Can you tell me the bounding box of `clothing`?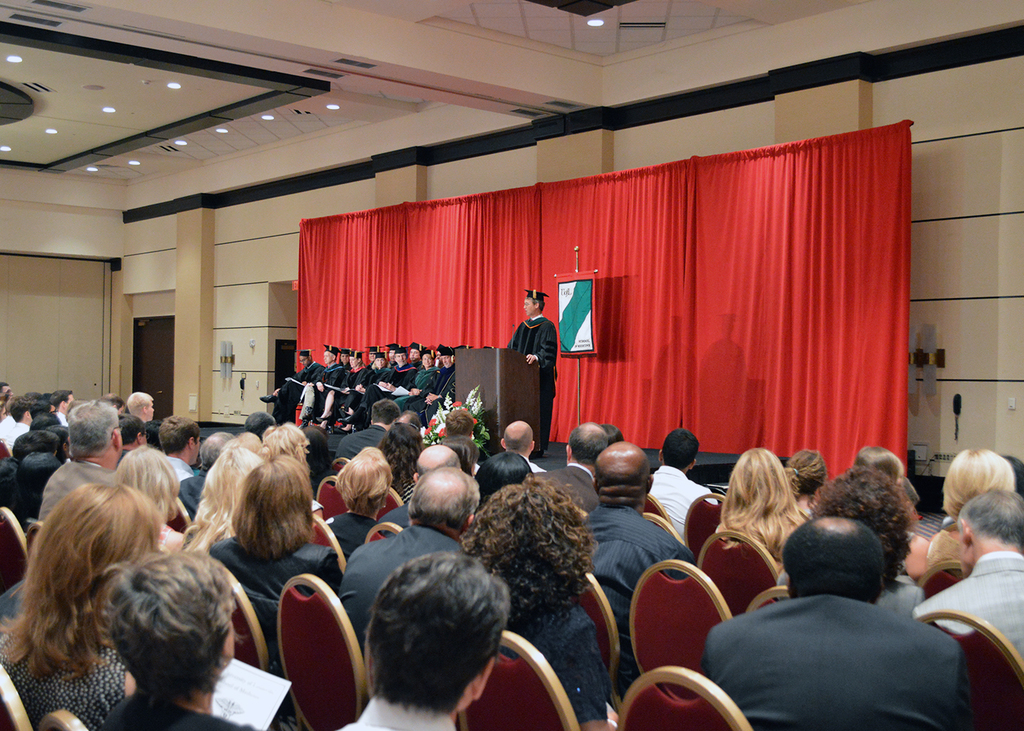
505, 311, 558, 448.
